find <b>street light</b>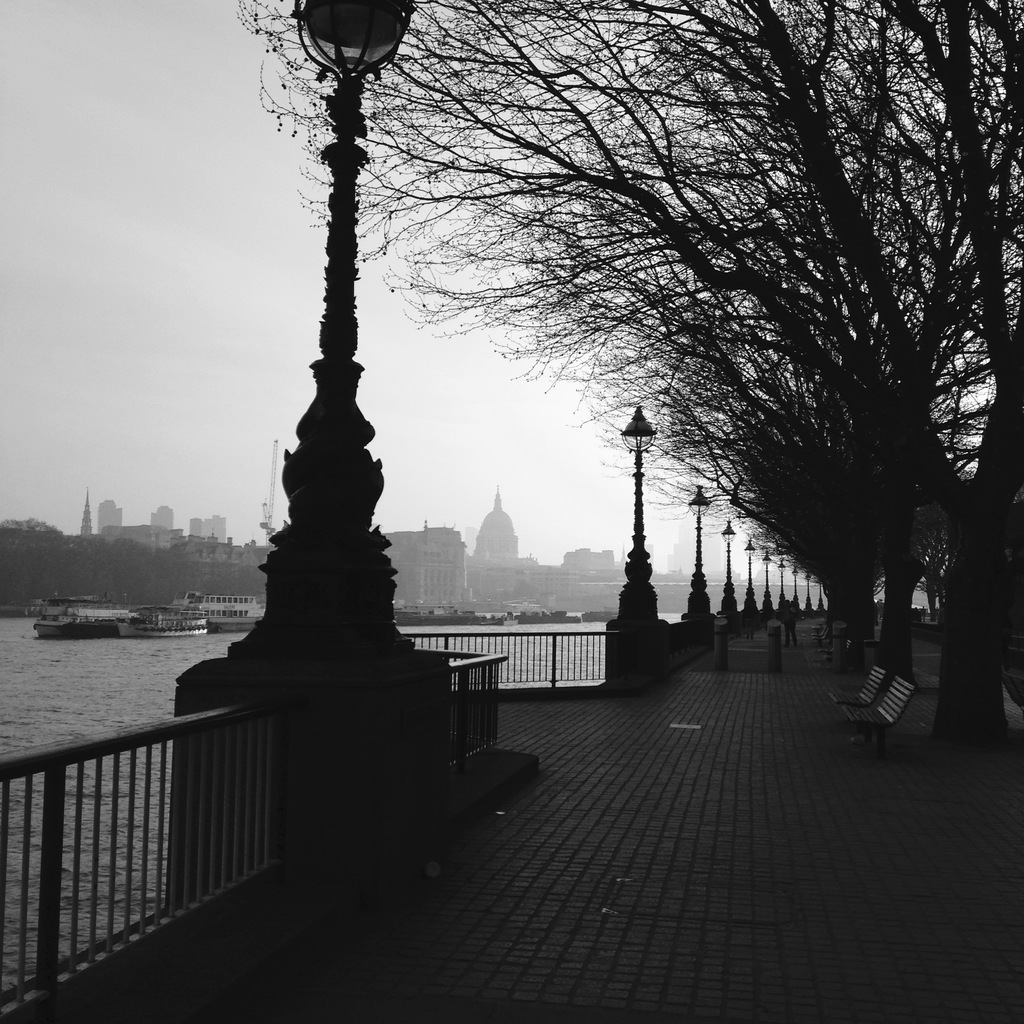
bbox=[815, 580, 827, 617]
